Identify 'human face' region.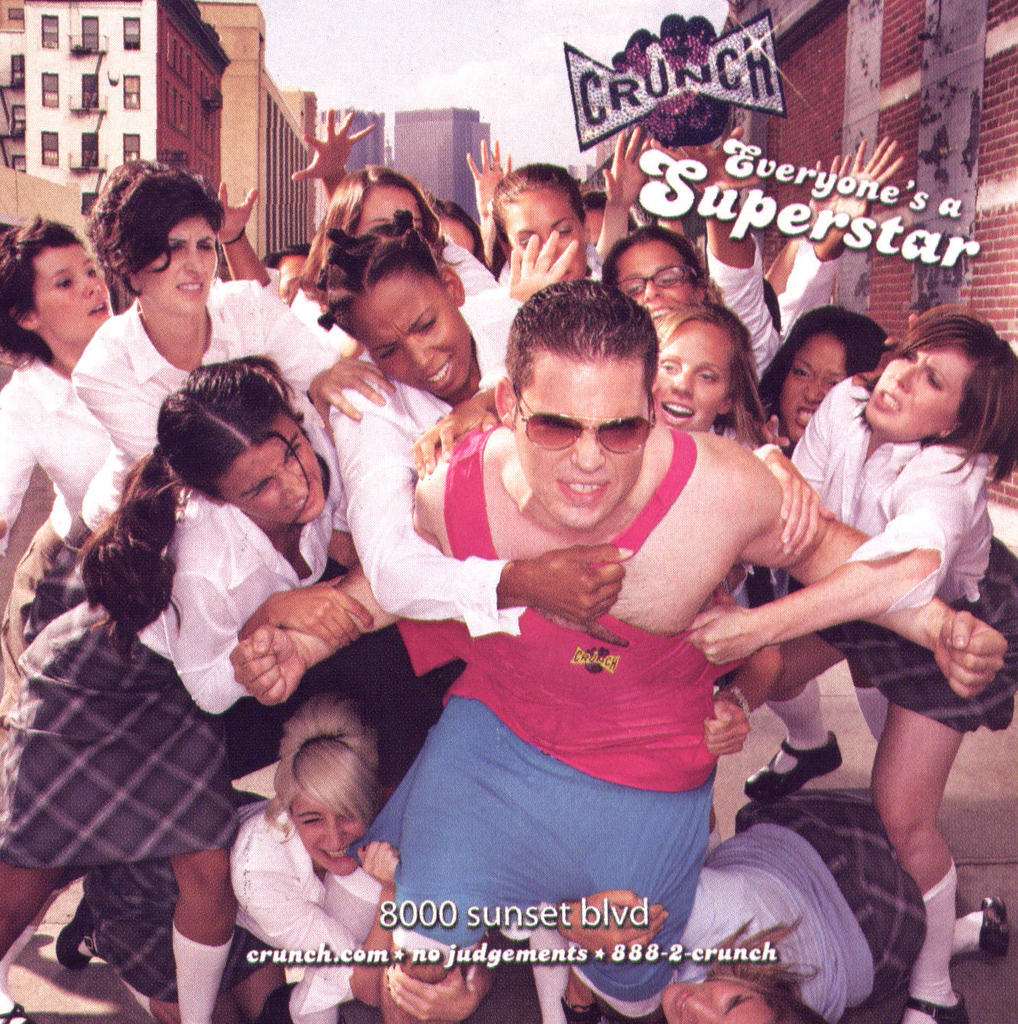
Region: x1=514 y1=364 x2=644 y2=526.
